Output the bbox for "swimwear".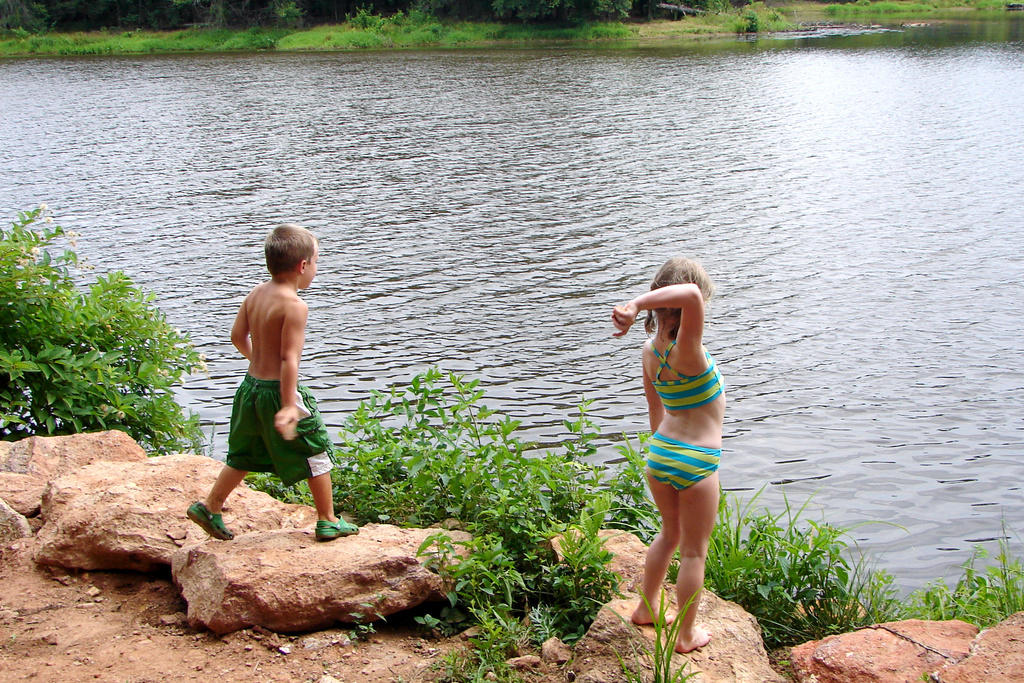
637, 431, 722, 492.
